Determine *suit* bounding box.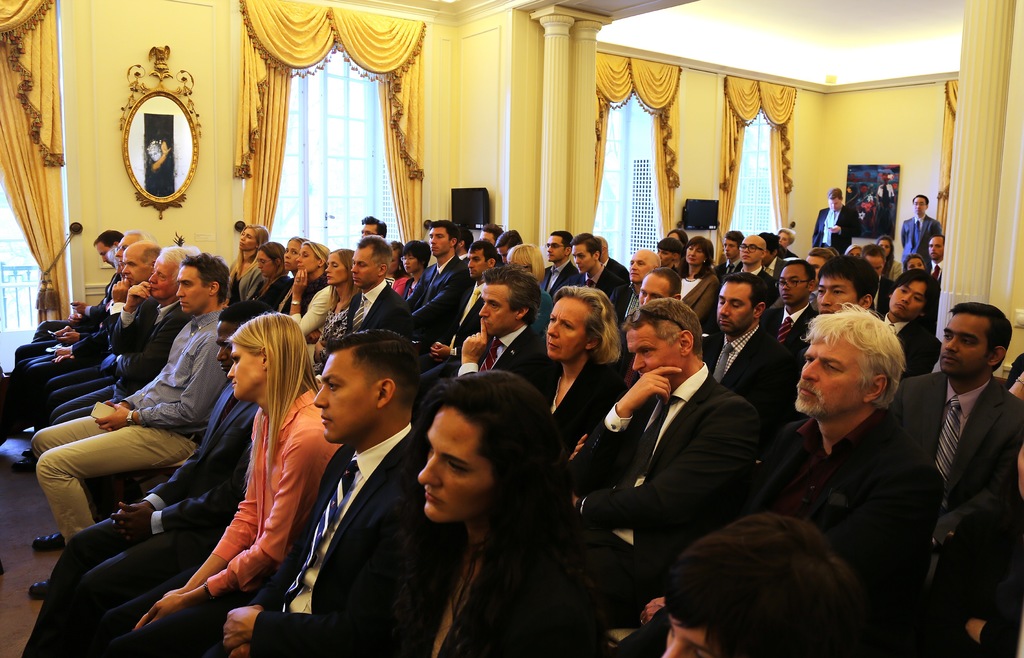
Determined: 899:214:943:271.
